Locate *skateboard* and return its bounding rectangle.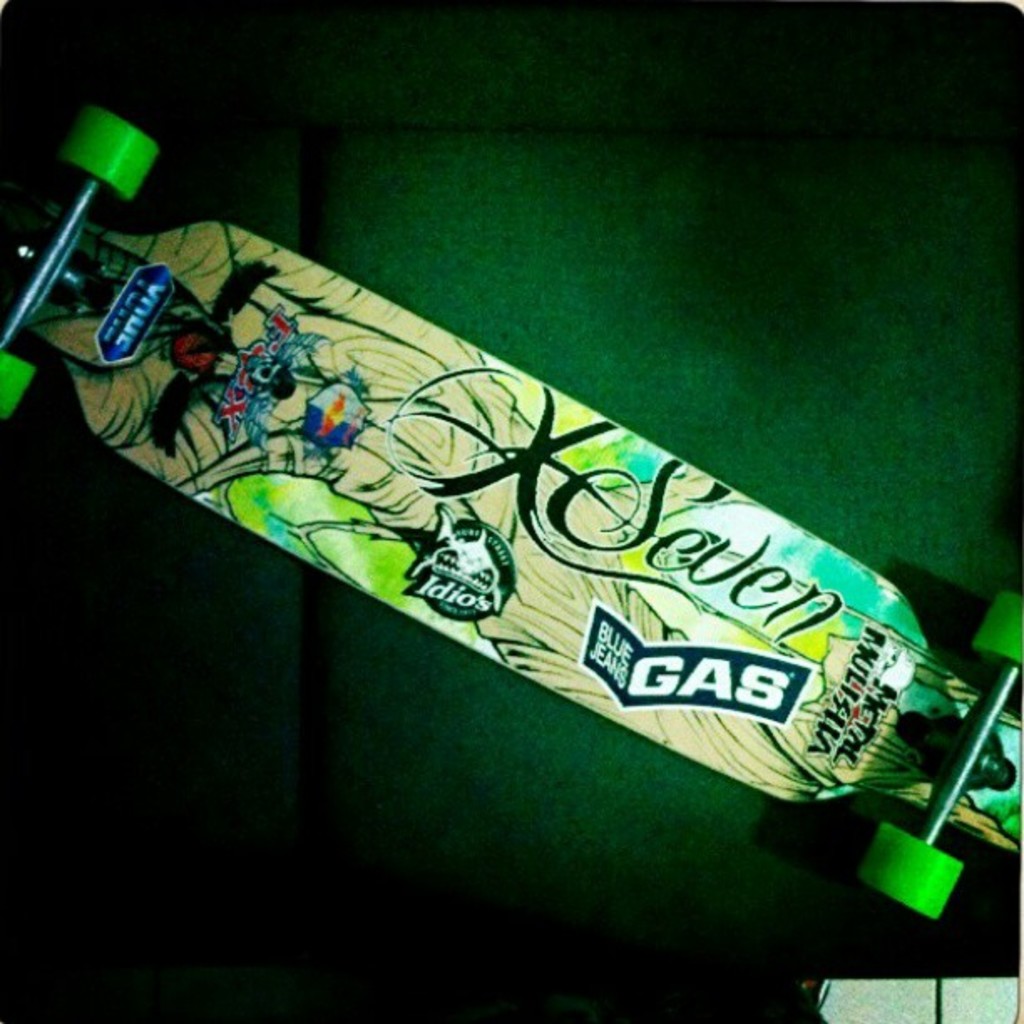
box=[0, 105, 1022, 925].
